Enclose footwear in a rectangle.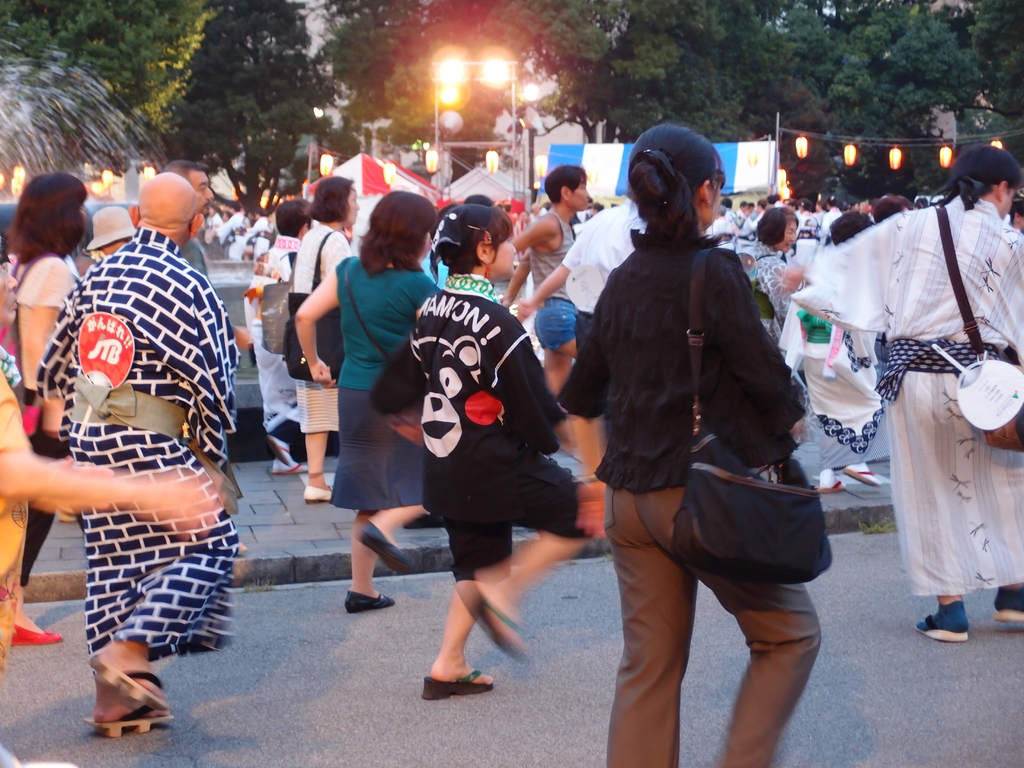
x1=454, y1=580, x2=533, y2=664.
